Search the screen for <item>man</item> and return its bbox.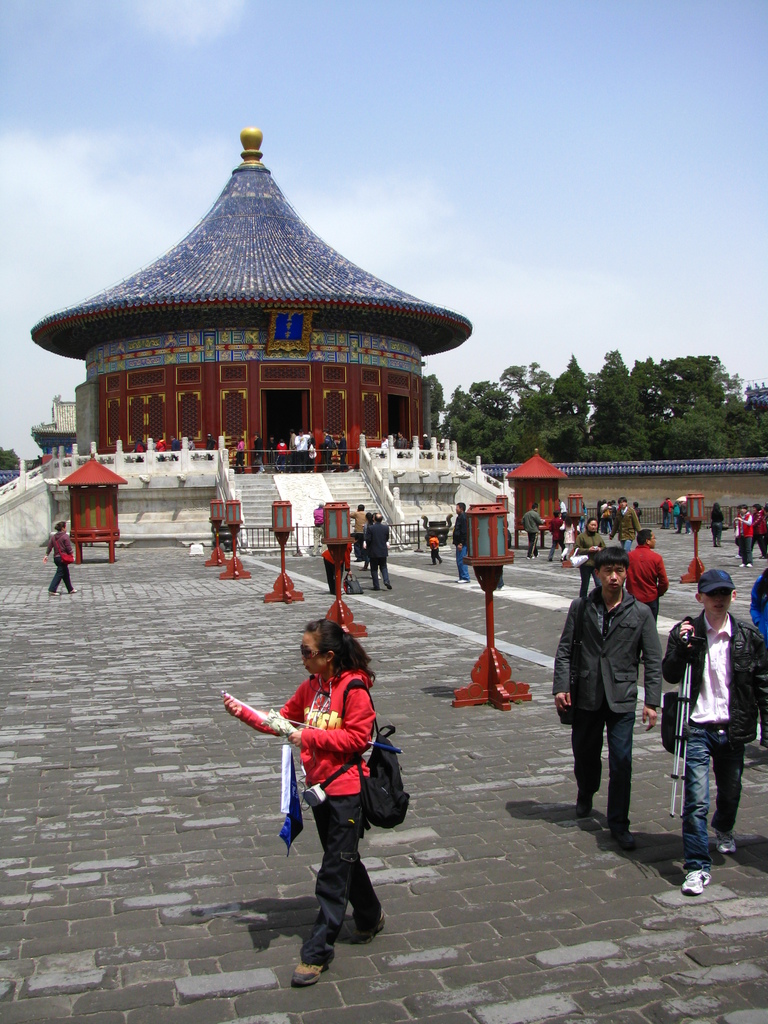
Found: {"x1": 205, "y1": 434, "x2": 218, "y2": 460}.
